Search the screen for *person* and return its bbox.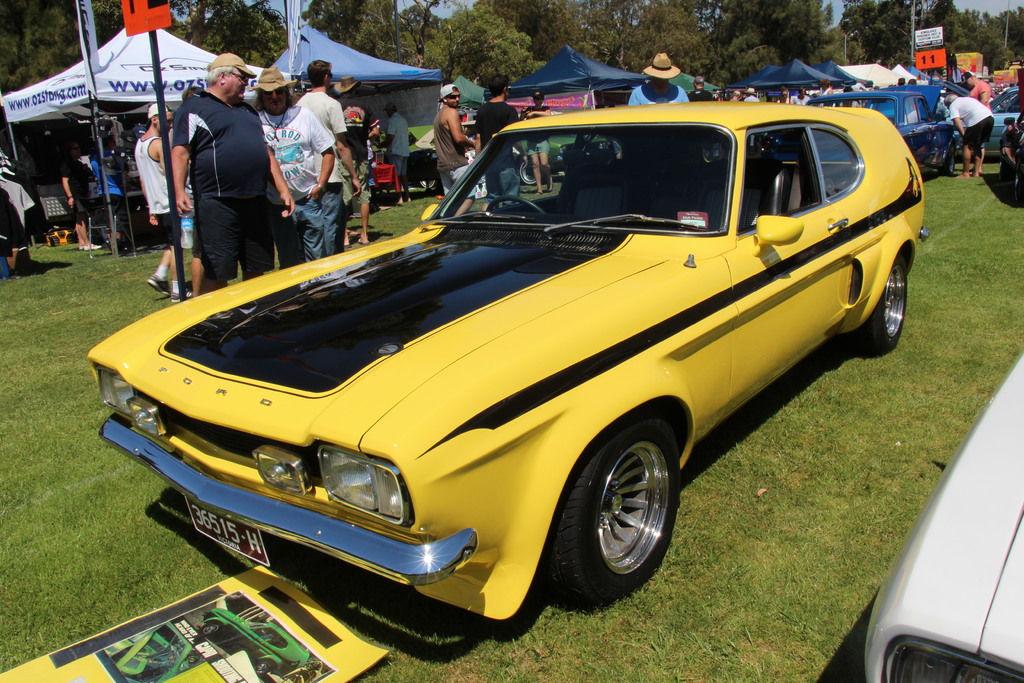
Found: [173,46,294,297].
